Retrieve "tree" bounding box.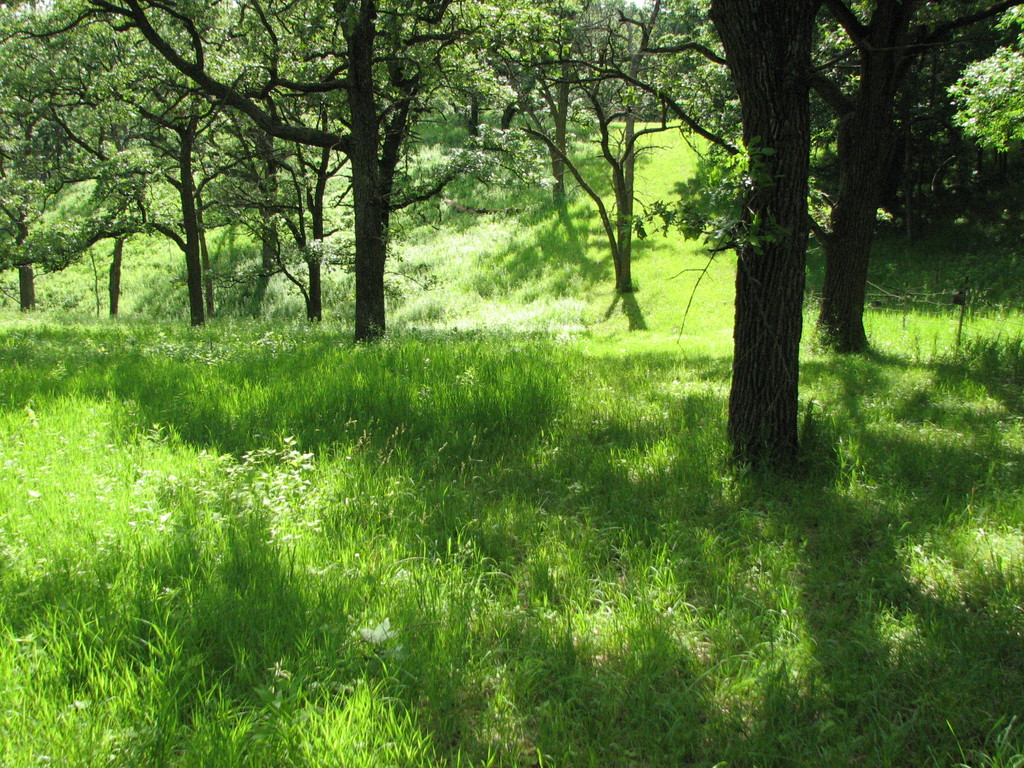
Bounding box: x1=803 y1=0 x2=1023 y2=355.
